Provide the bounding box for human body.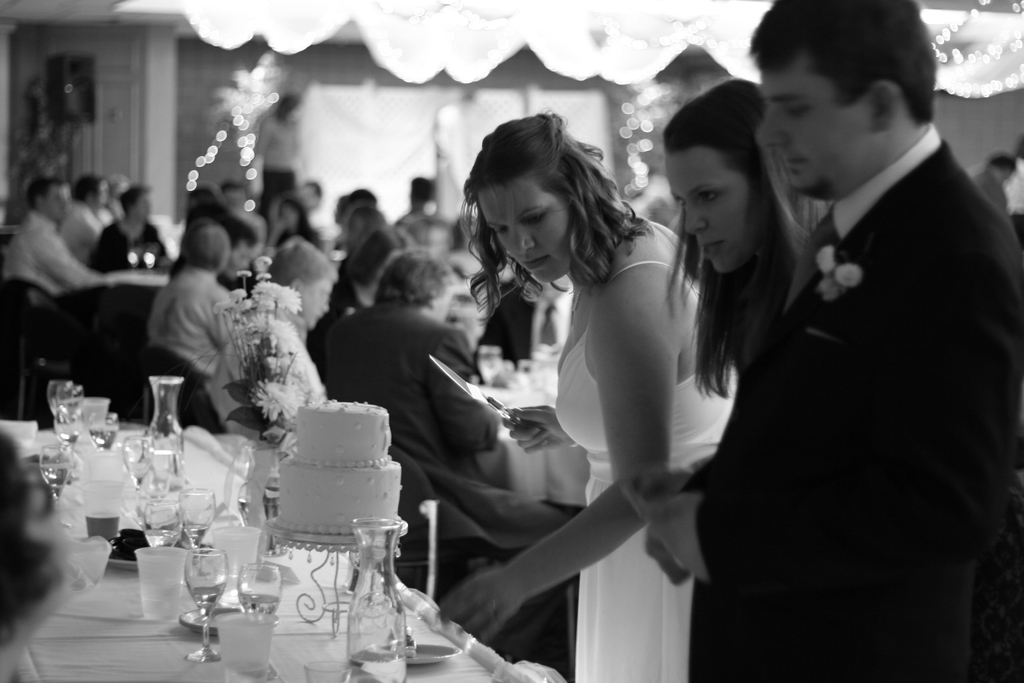
654, 76, 820, 674.
